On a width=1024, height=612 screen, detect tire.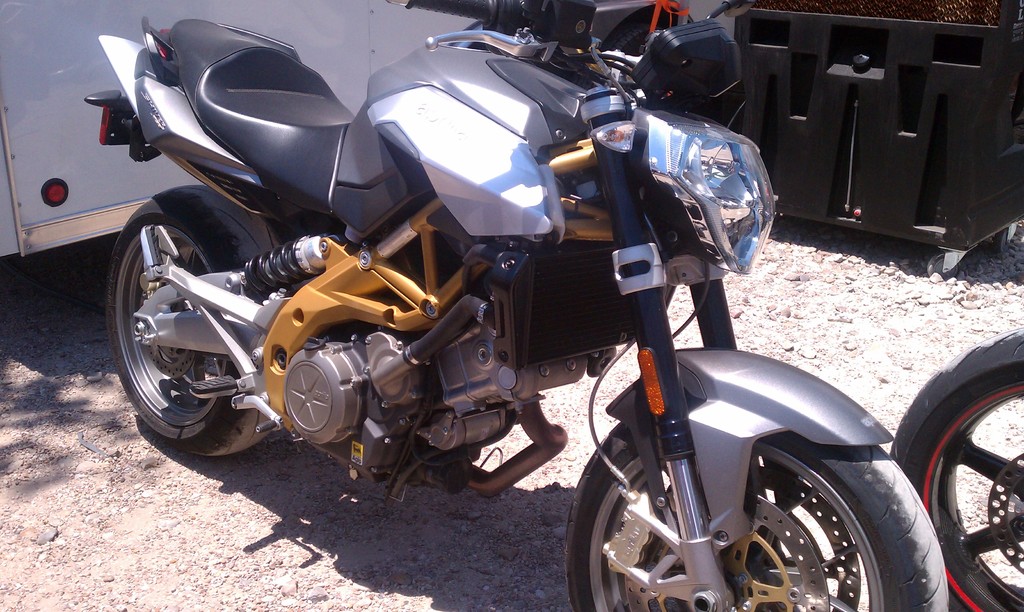
bbox=[564, 341, 951, 611].
